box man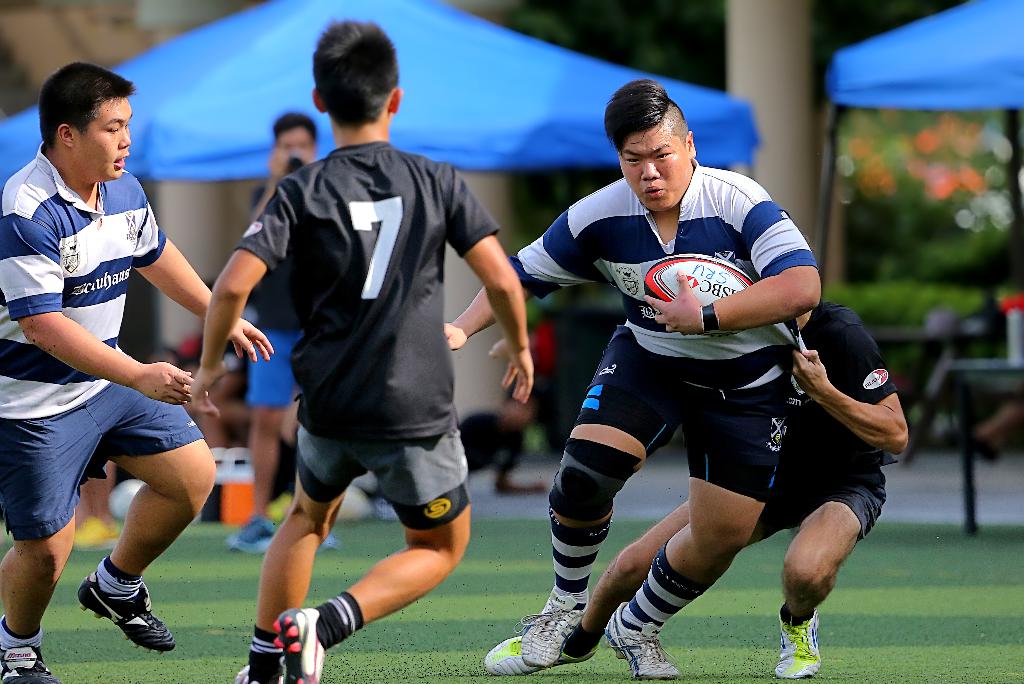
x1=440 y1=78 x2=828 y2=683
